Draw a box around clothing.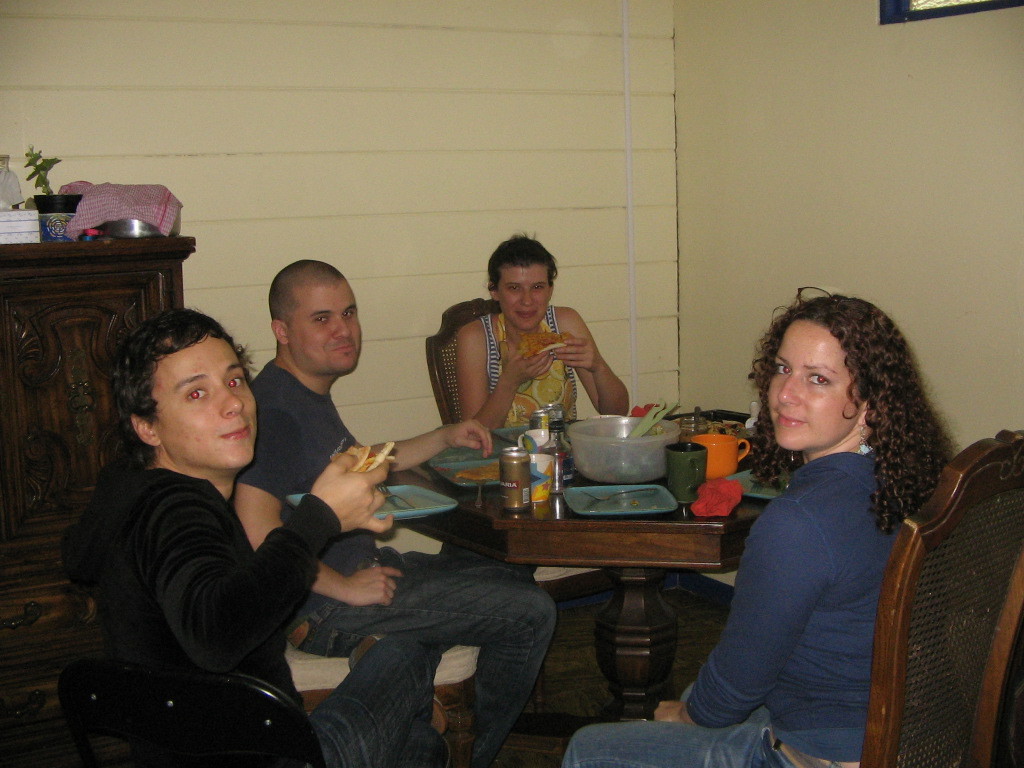
476 303 602 439.
